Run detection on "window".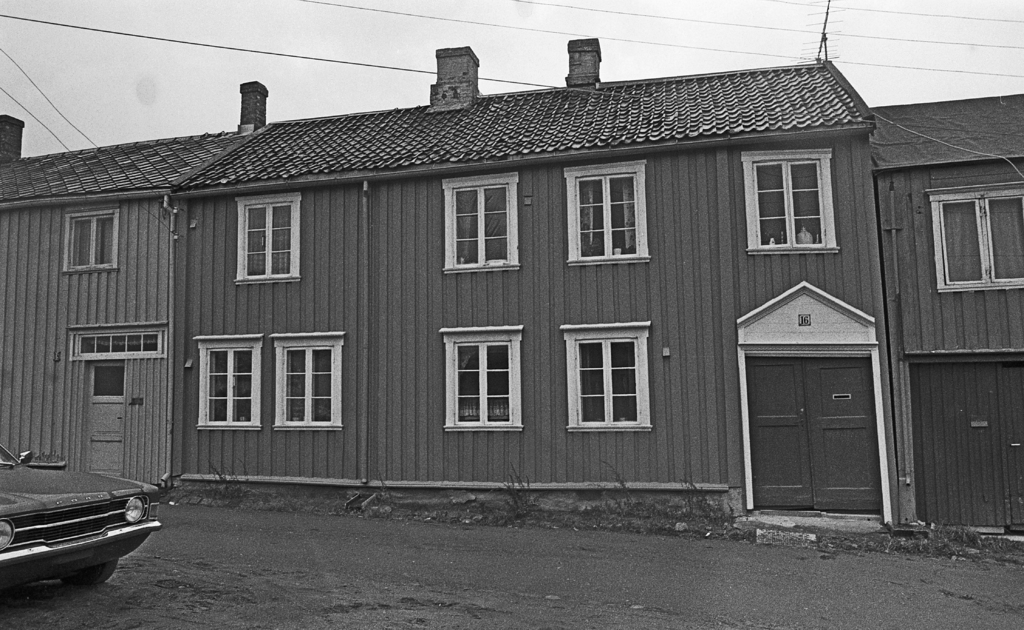
Result: [left=579, top=316, right=659, bottom=438].
